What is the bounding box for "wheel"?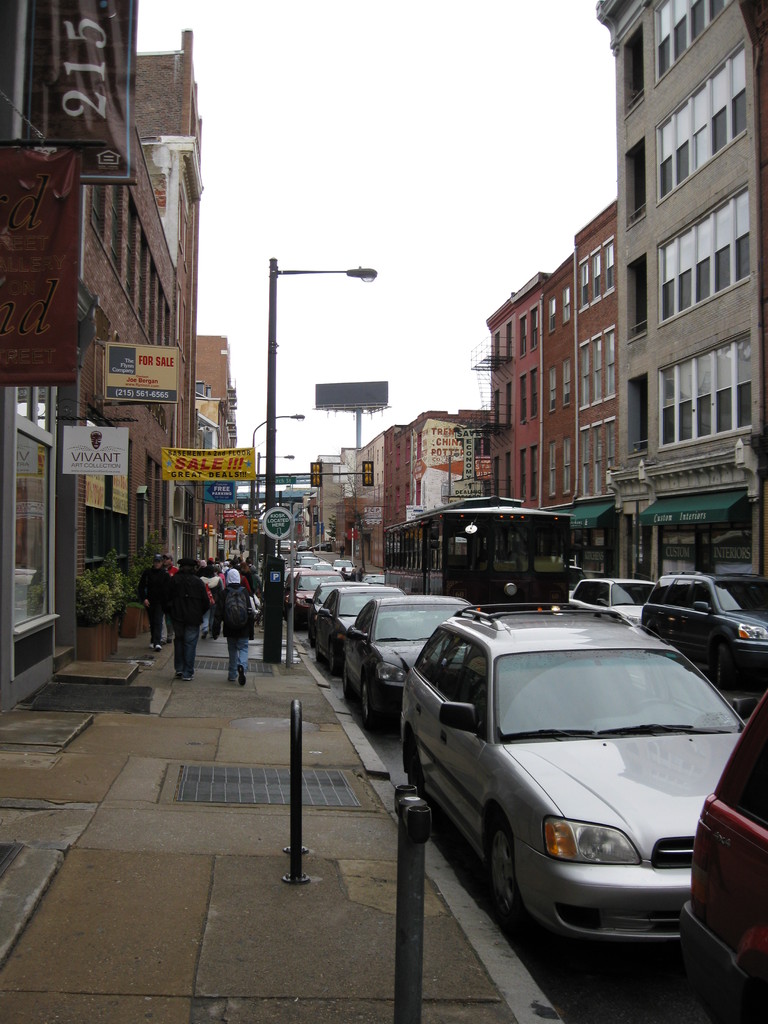
<box>362,679,374,742</box>.
